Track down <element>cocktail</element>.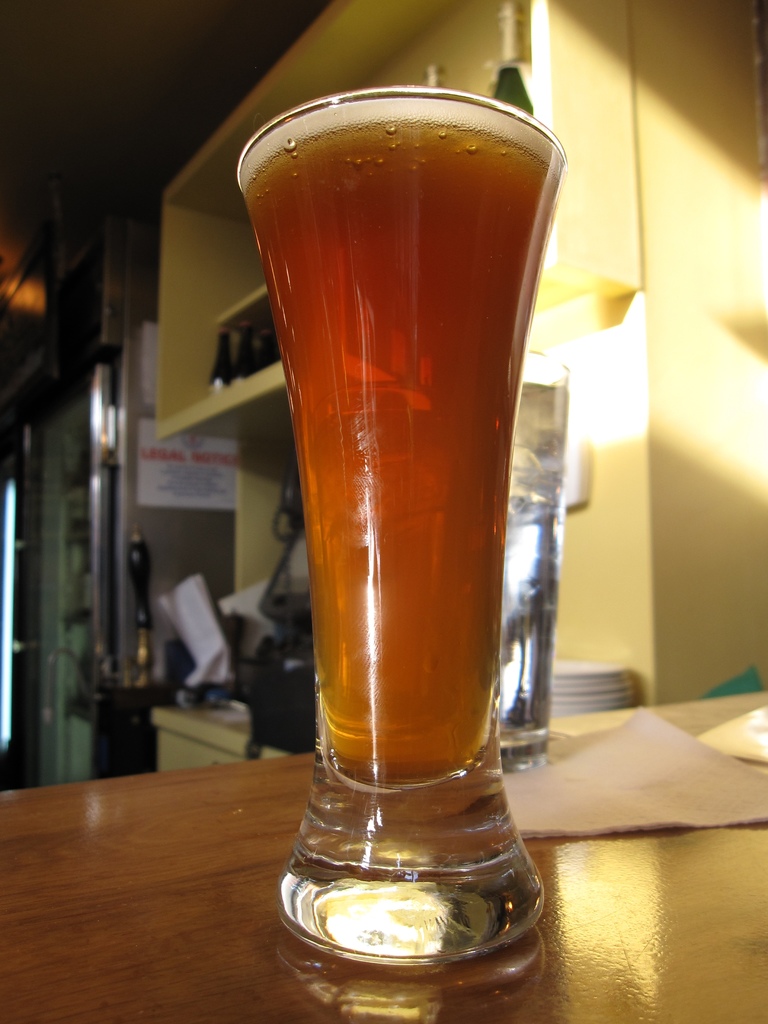
Tracked to detection(233, 87, 571, 967).
